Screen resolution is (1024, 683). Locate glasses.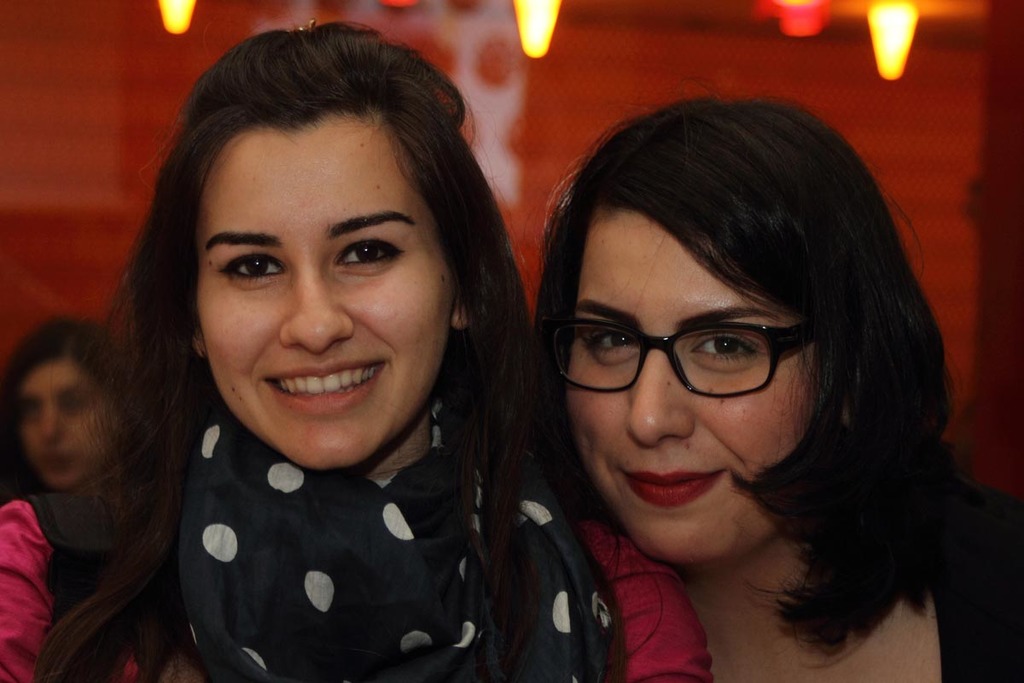
locate(561, 312, 835, 400).
